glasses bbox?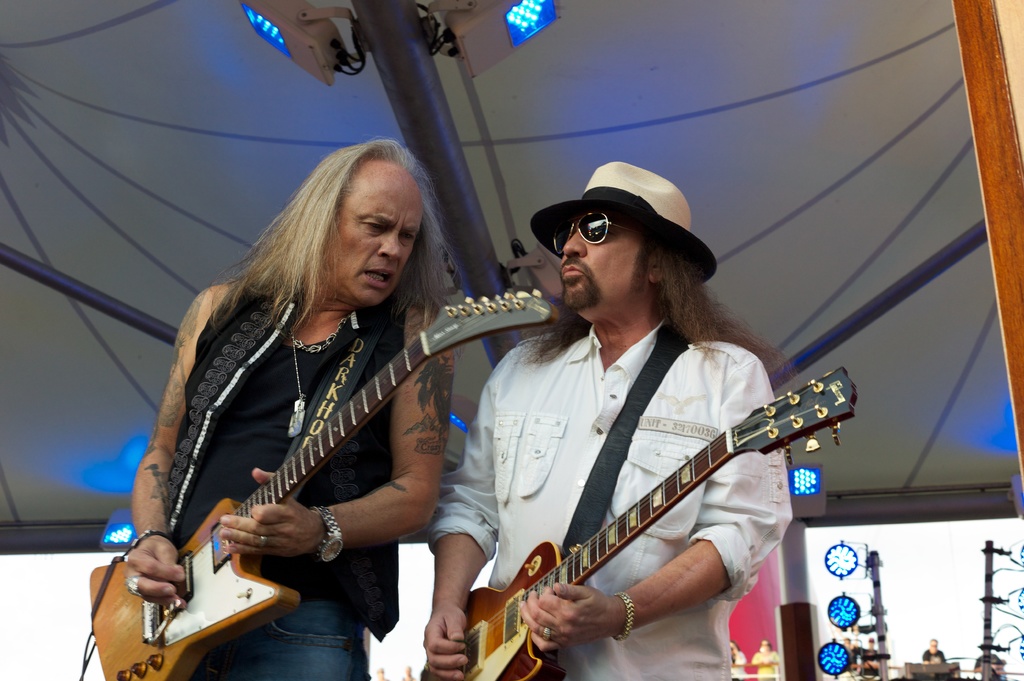
<box>541,214,666,249</box>
